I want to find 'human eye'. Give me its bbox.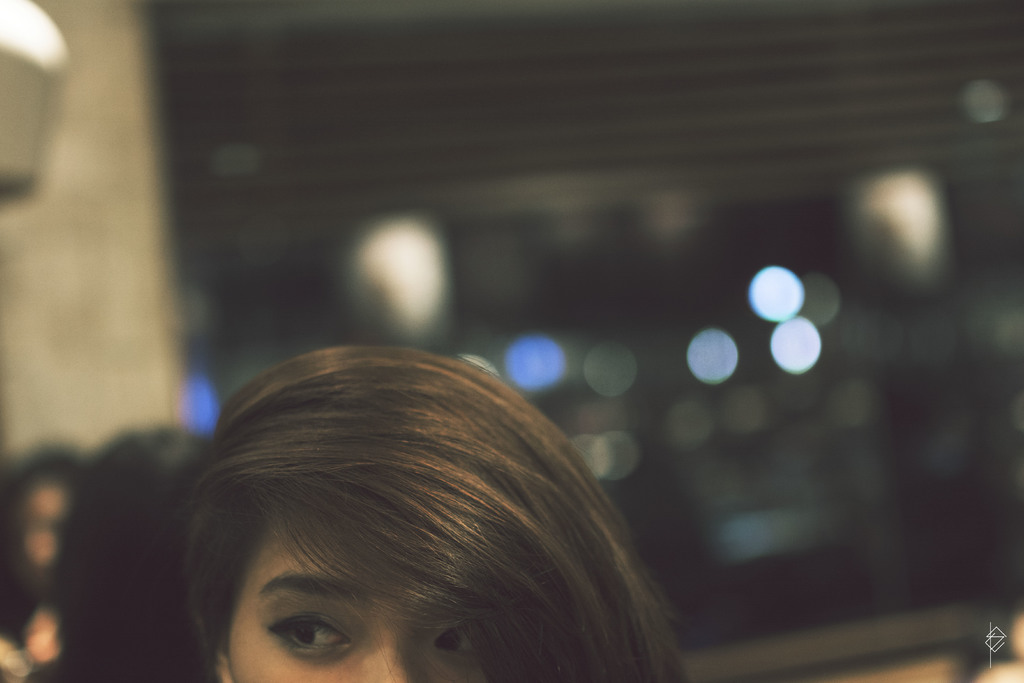
430 620 480 667.
